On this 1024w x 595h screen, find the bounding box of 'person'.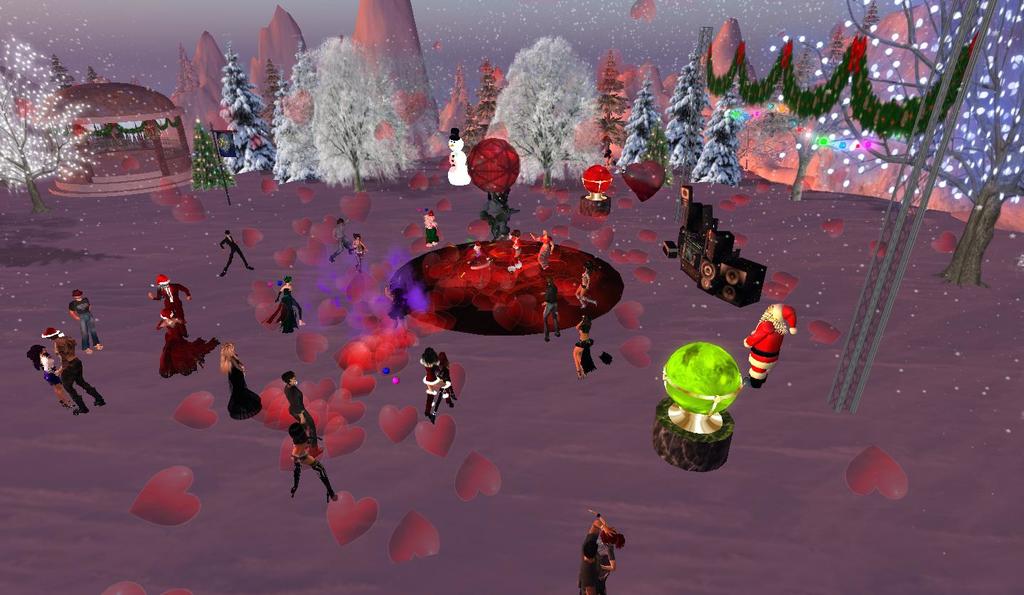
Bounding box: pyautogui.locateOnScreen(63, 289, 105, 362).
